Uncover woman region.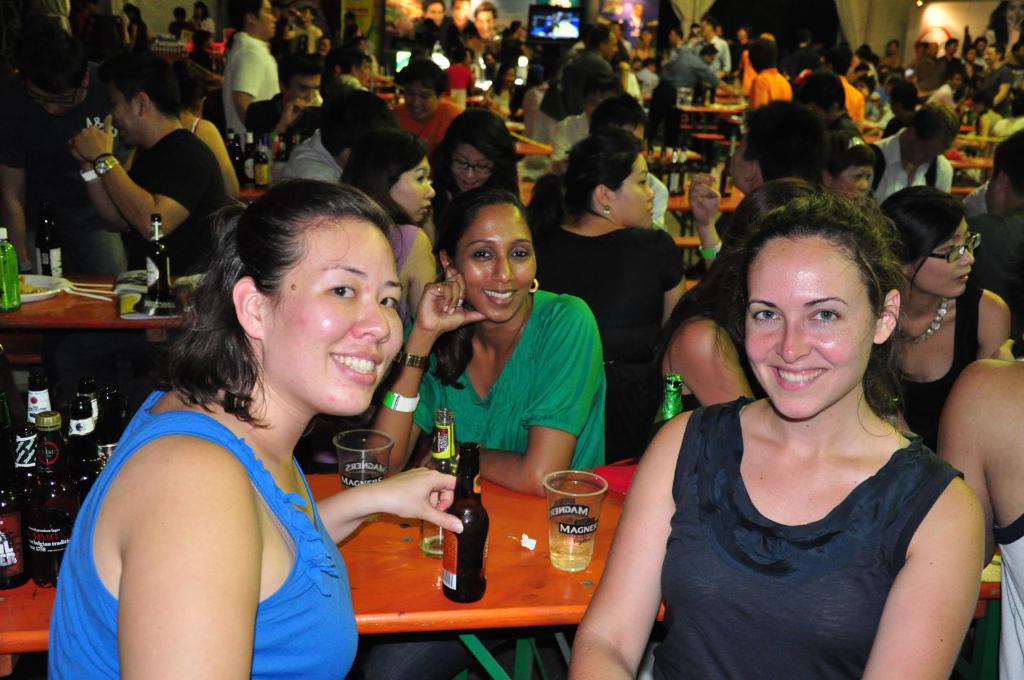
Uncovered: [left=561, top=196, right=988, bottom=679].
